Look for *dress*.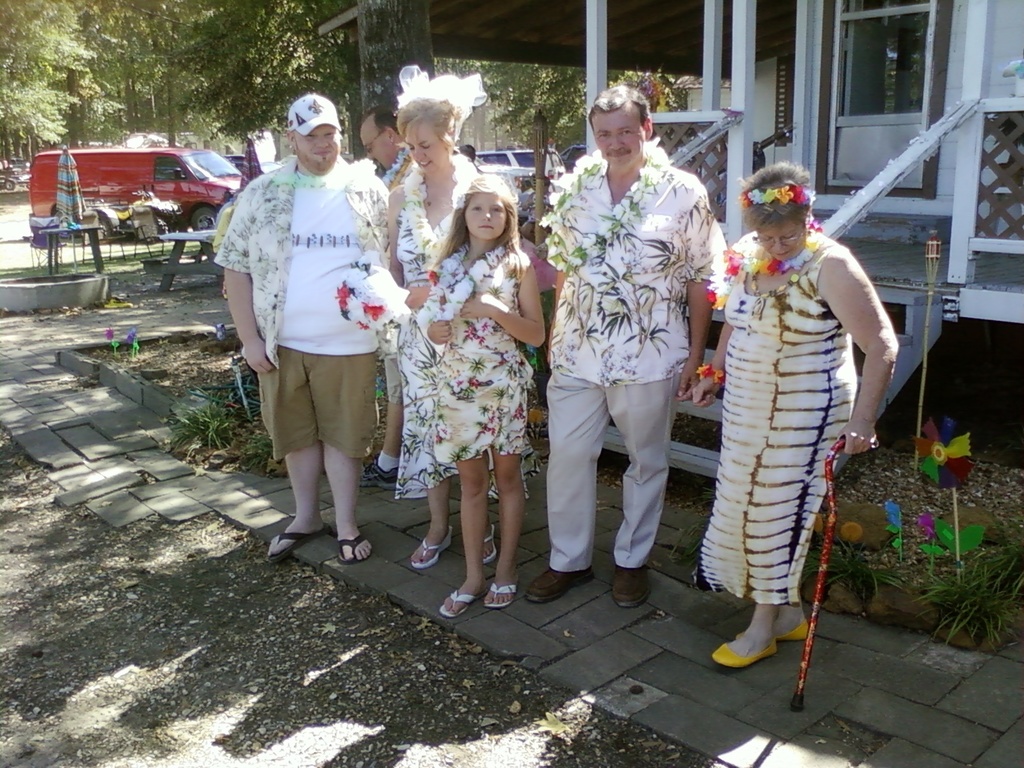
Found: x1=392, y1=203, x2=463, y2=500.
